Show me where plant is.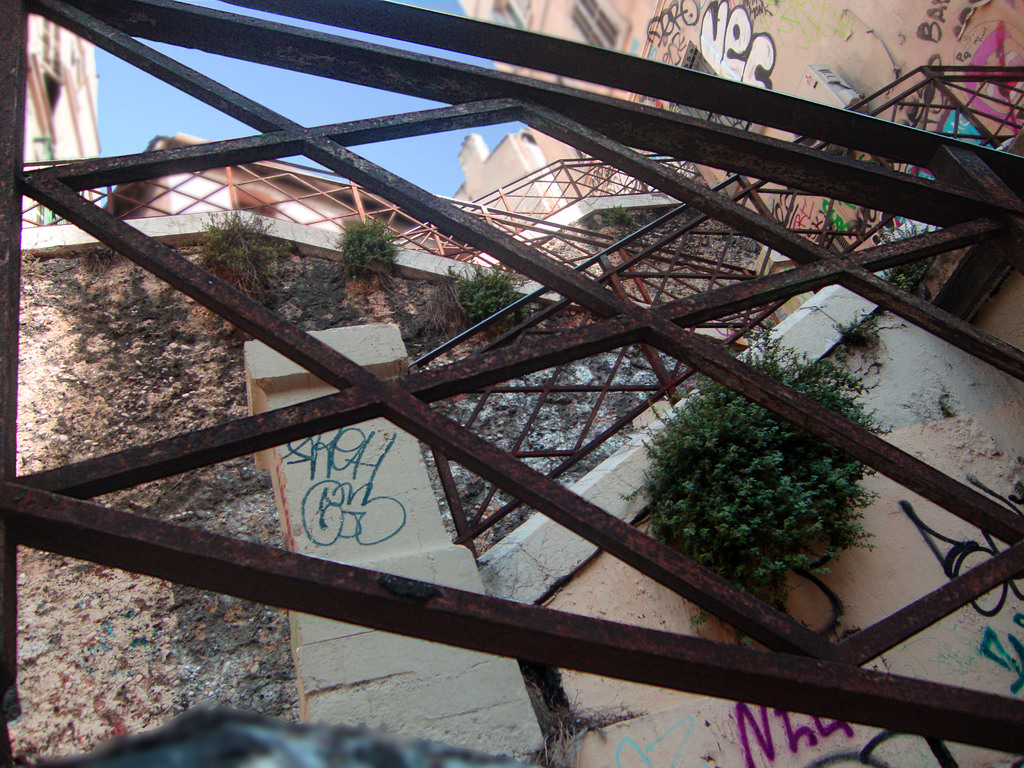
plant is at x1=77, y1=243, x2=118, y2=275.
